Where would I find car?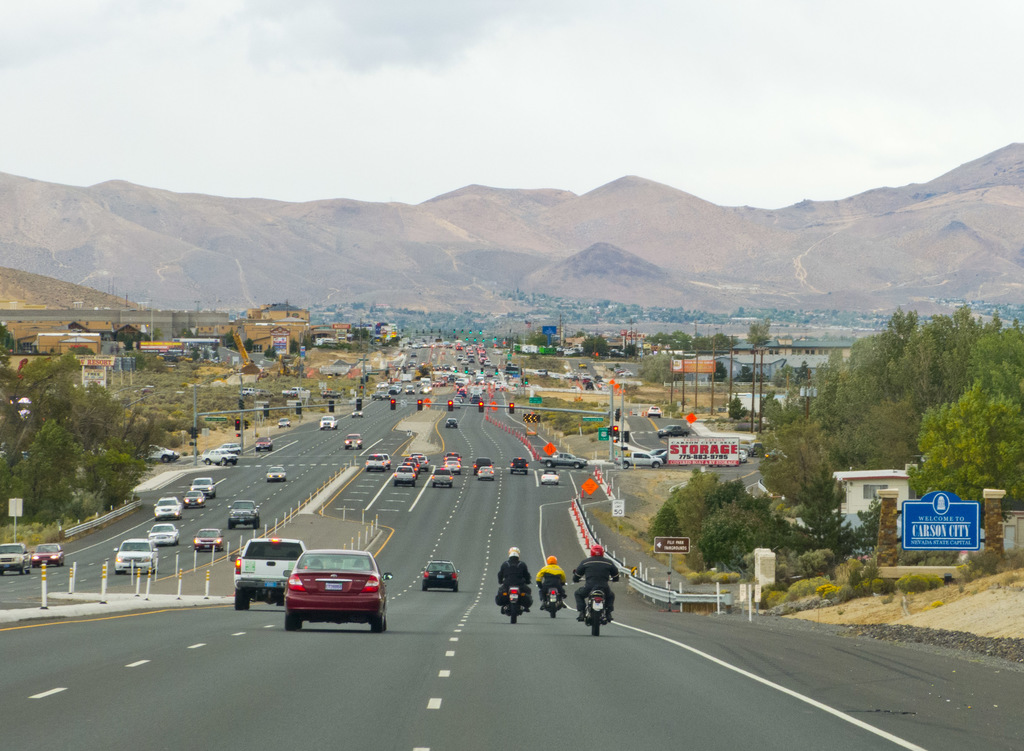
At pyautogui.locateOnScreen(207, 445, 237, 464).
